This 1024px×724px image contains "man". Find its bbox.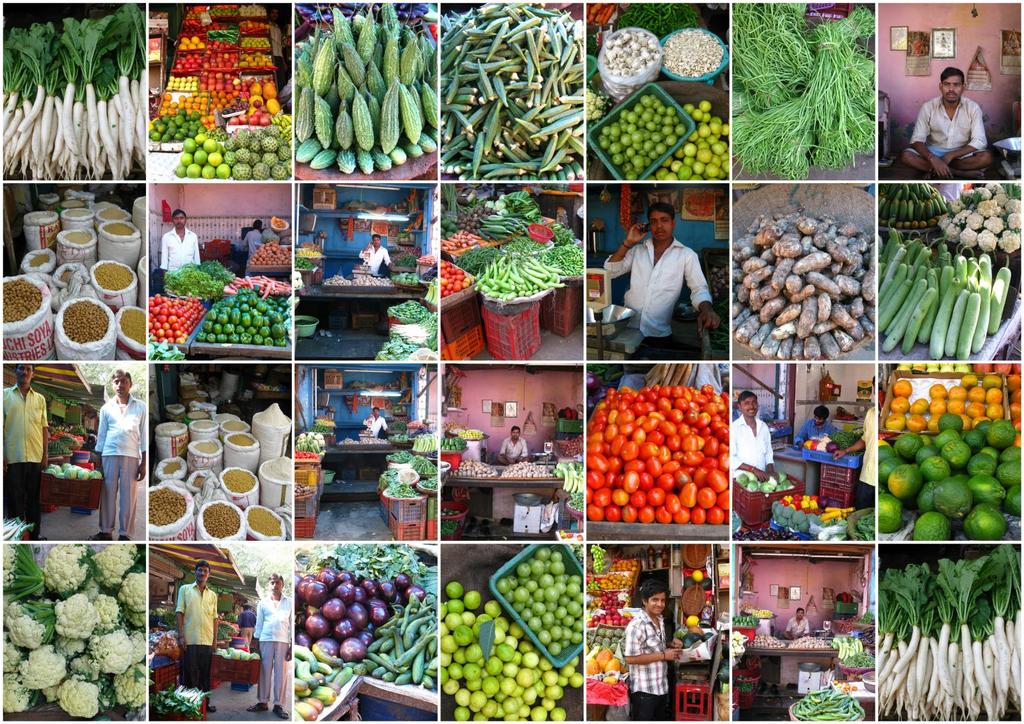
<region>784, 606, 810, 639</region>.
